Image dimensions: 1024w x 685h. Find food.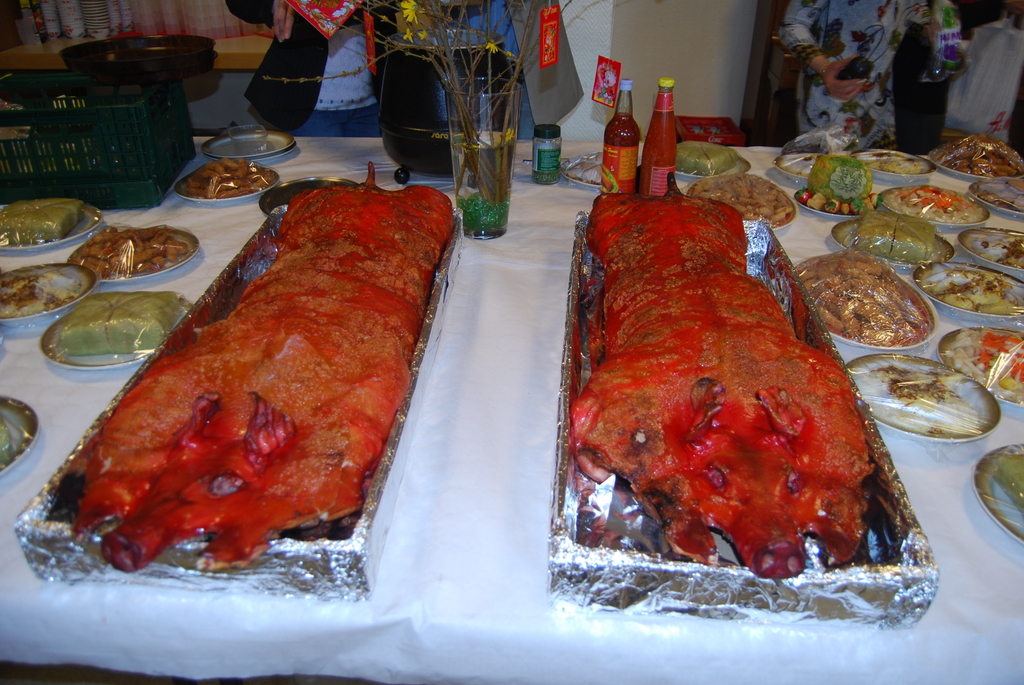
box=[635, 110, 680, 198].
